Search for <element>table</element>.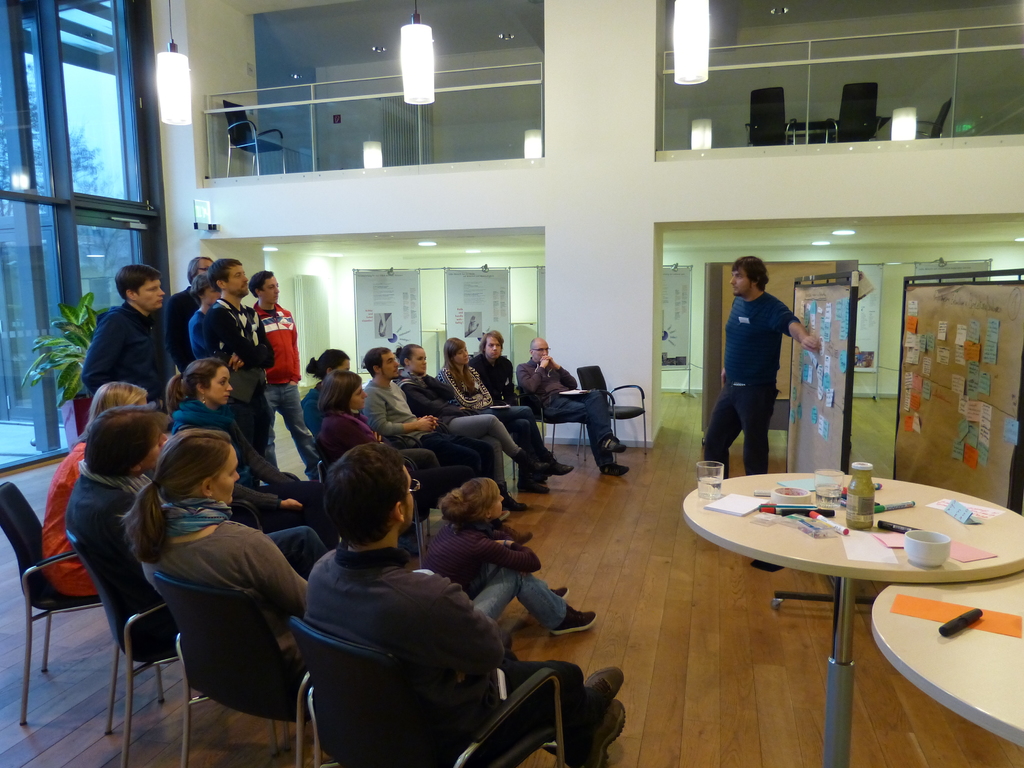
Found at x1=692, y1=445, x2=998, y2=732.
